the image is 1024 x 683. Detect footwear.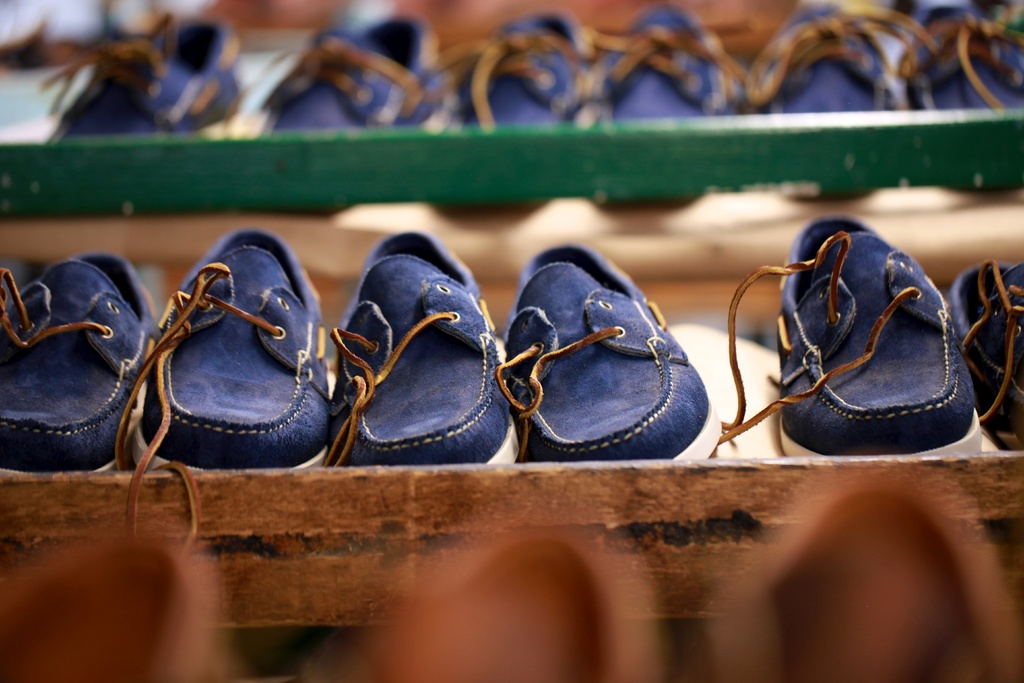
Detection: bbox=[327, 229, 520, 465].
